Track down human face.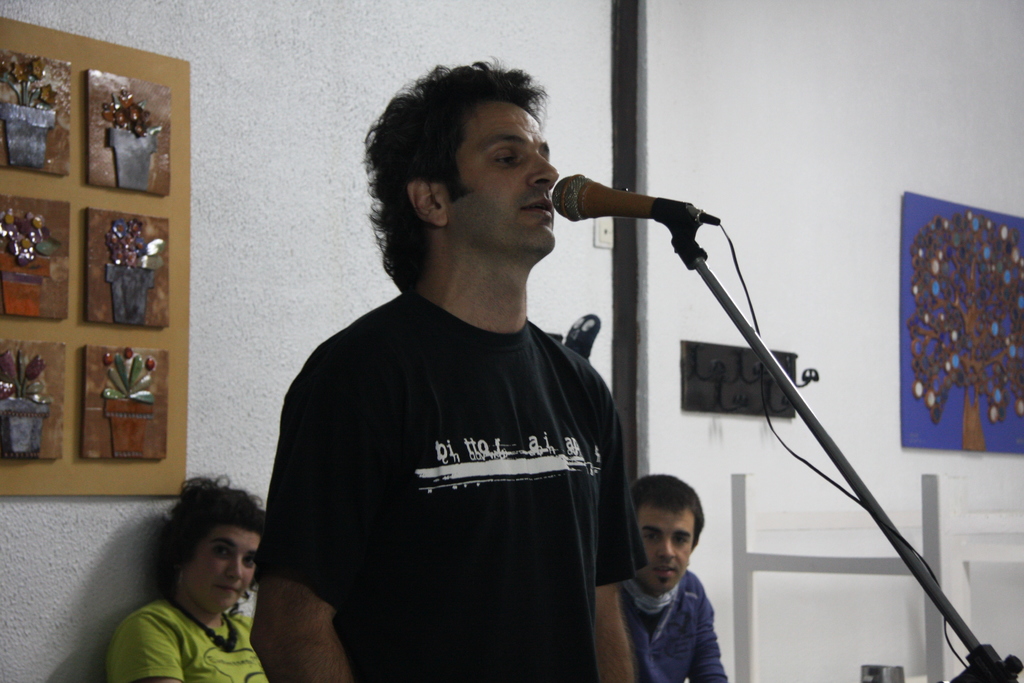
Tracked to l=435, t=104, r=560, b=249.
